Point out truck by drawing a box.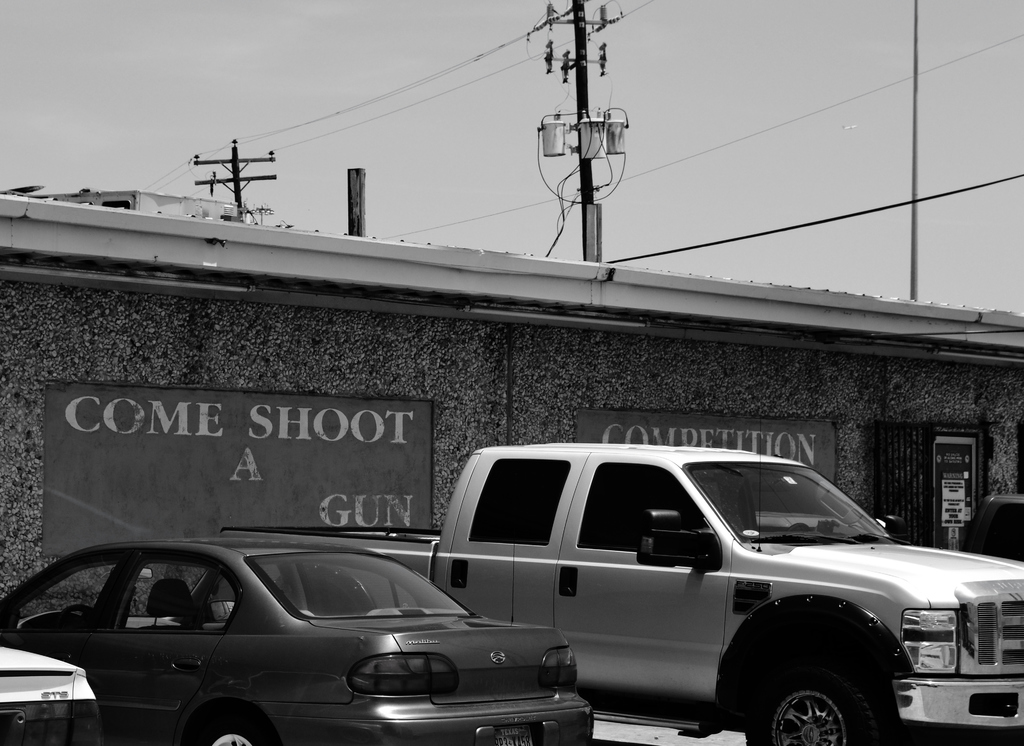
bbox=[218, 435, 1023, 745].
